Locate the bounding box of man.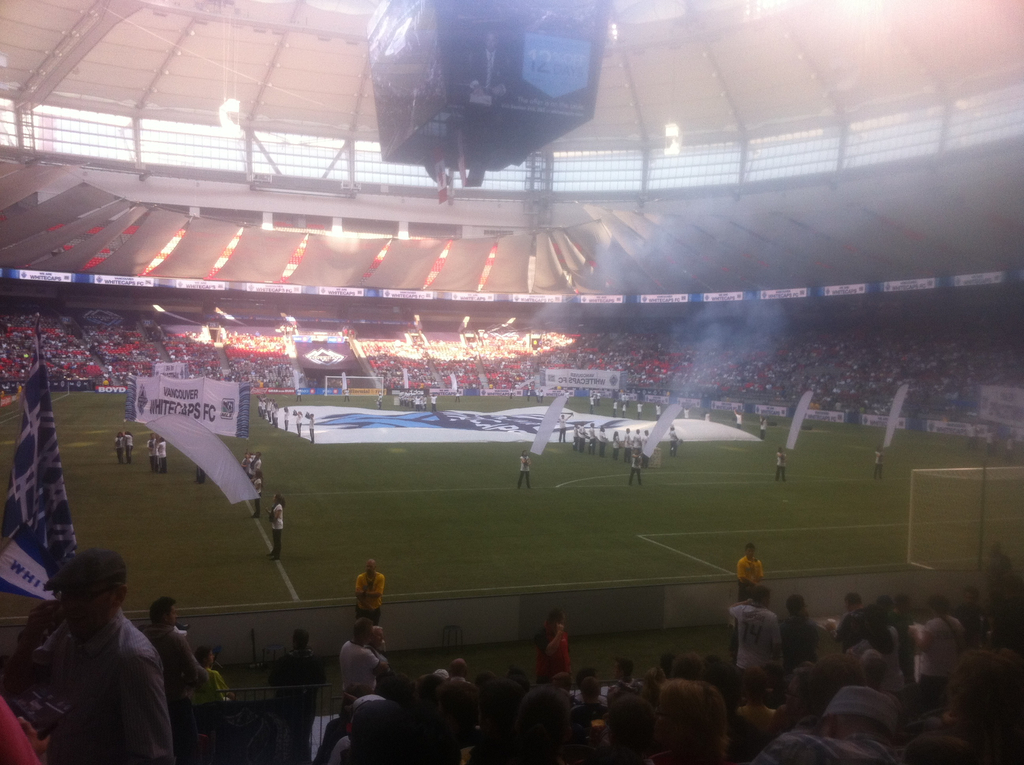
Bounding box: detection(1004, 435, 1016, 462).
